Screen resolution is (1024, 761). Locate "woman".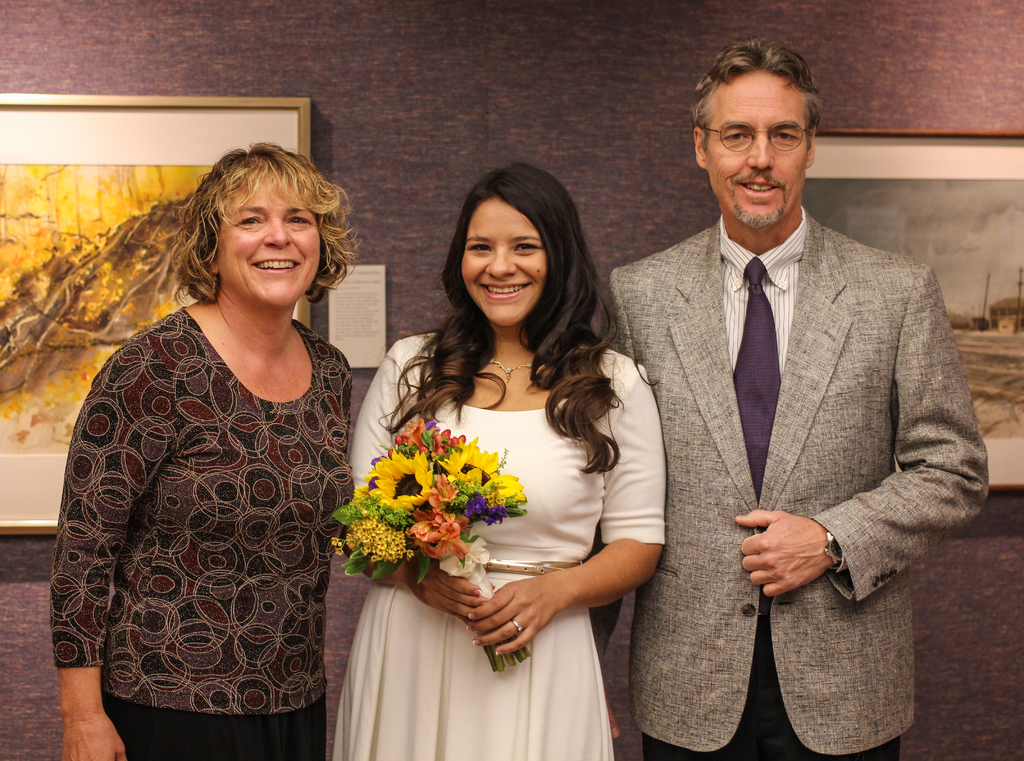
[x1=49, y1=141, x2=358, y2=760].
